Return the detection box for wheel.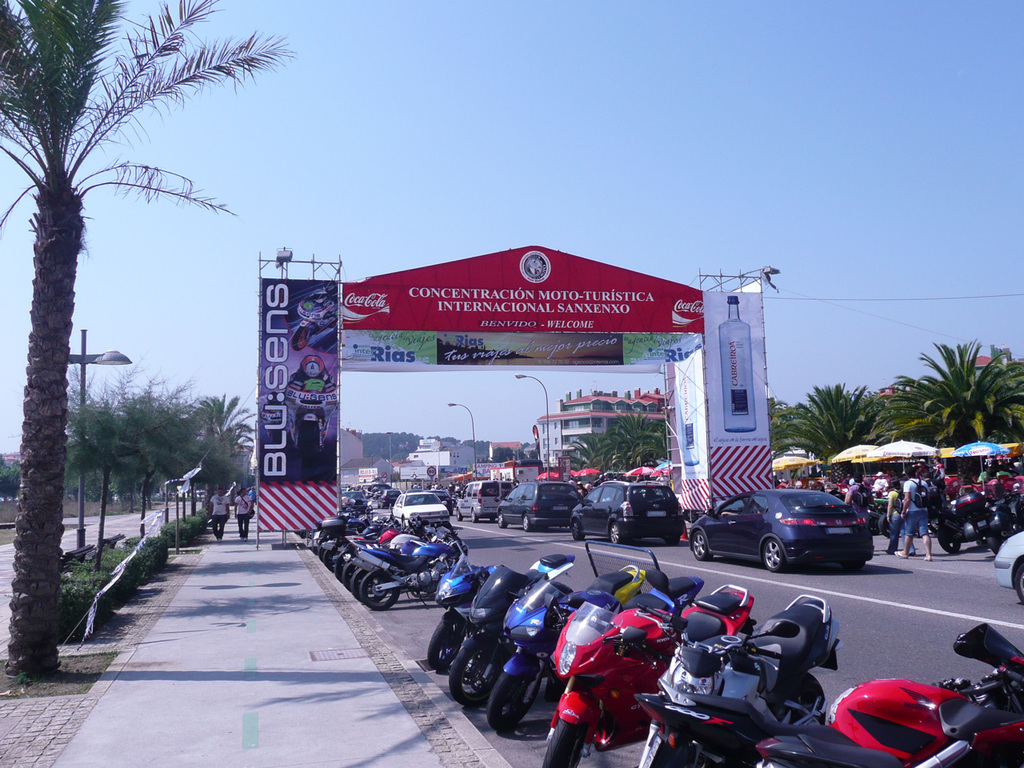
[x1=662, y1=538, x2=678, y2=544].
